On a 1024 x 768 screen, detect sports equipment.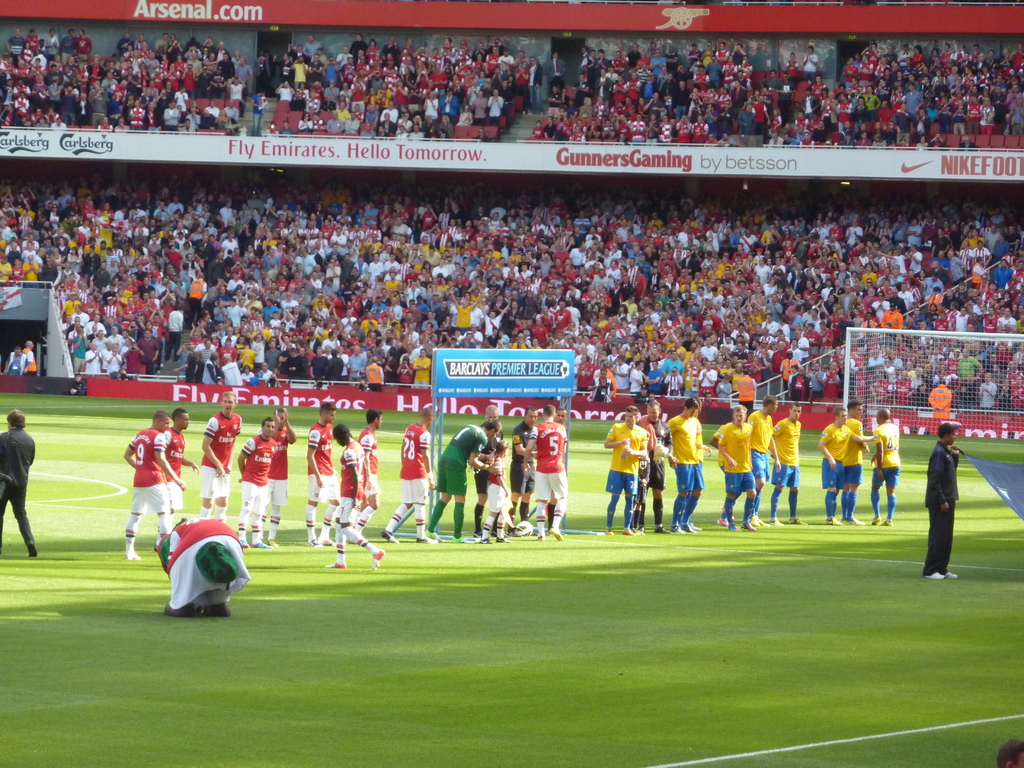
detection(370, 547, 380, 572).
